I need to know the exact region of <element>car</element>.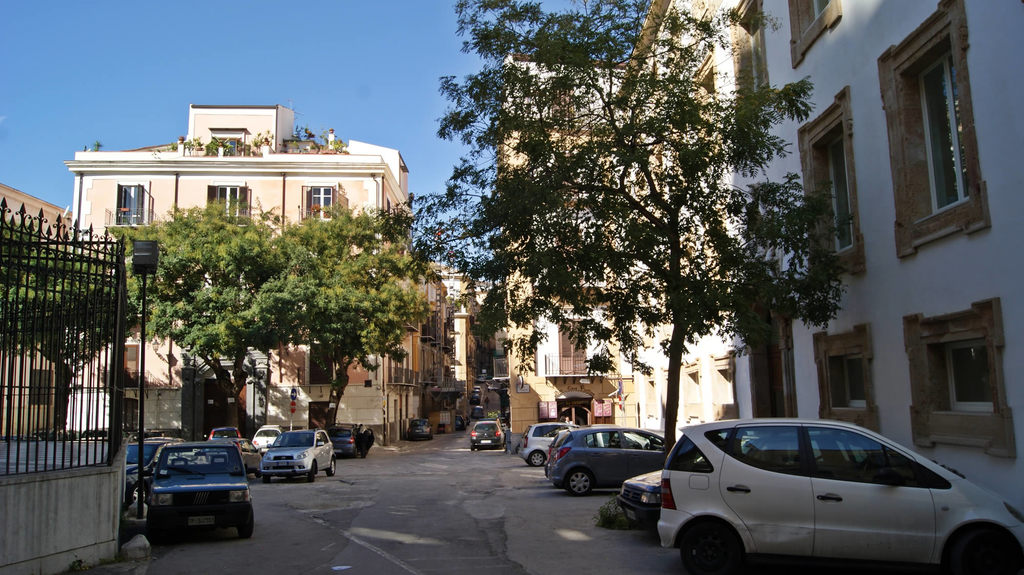
Region: <bbox>527, 420, 575, 466</bbox>.
